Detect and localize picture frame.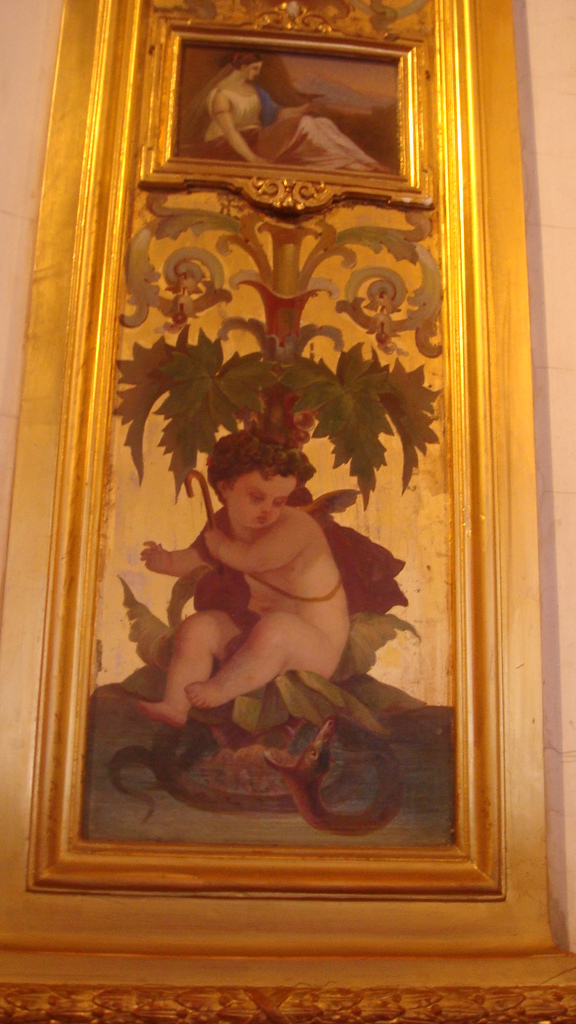
Localized at 149/28/443/213.
